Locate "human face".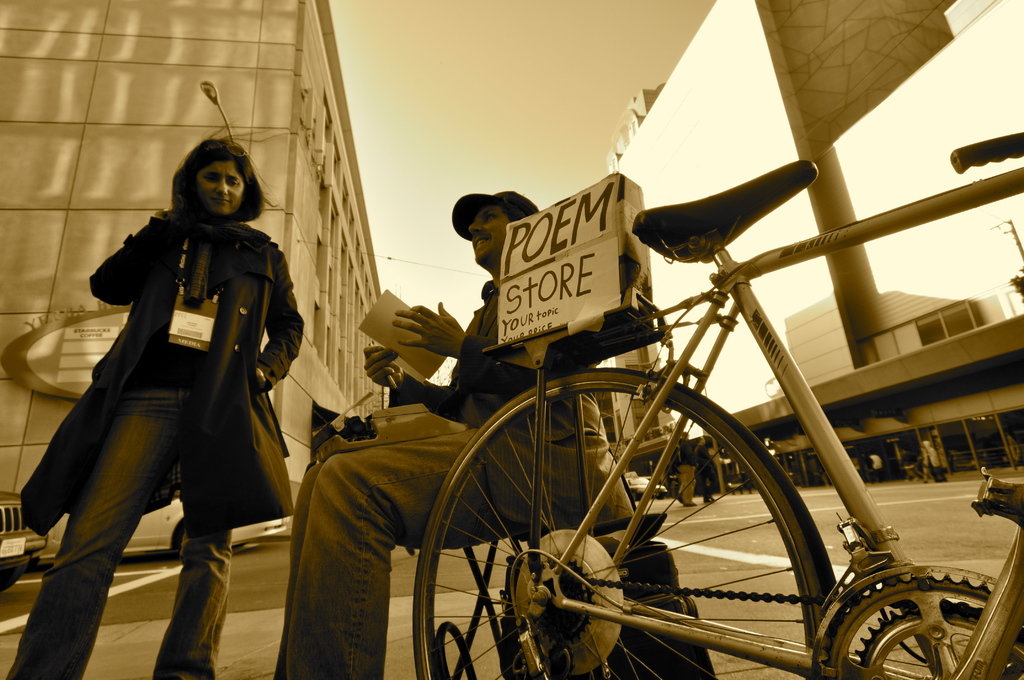
Bounding box: <region>467, 202, 513, 267</region>.
